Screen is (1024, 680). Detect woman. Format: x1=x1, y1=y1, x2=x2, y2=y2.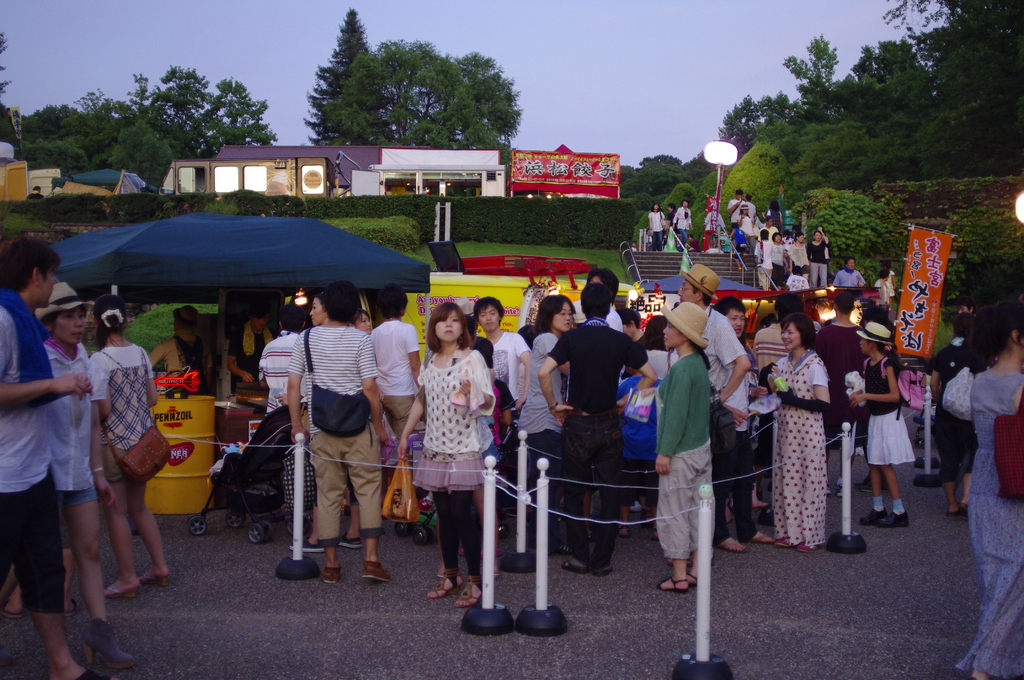
x1=525, y1=291, x2=586, y2=551.
